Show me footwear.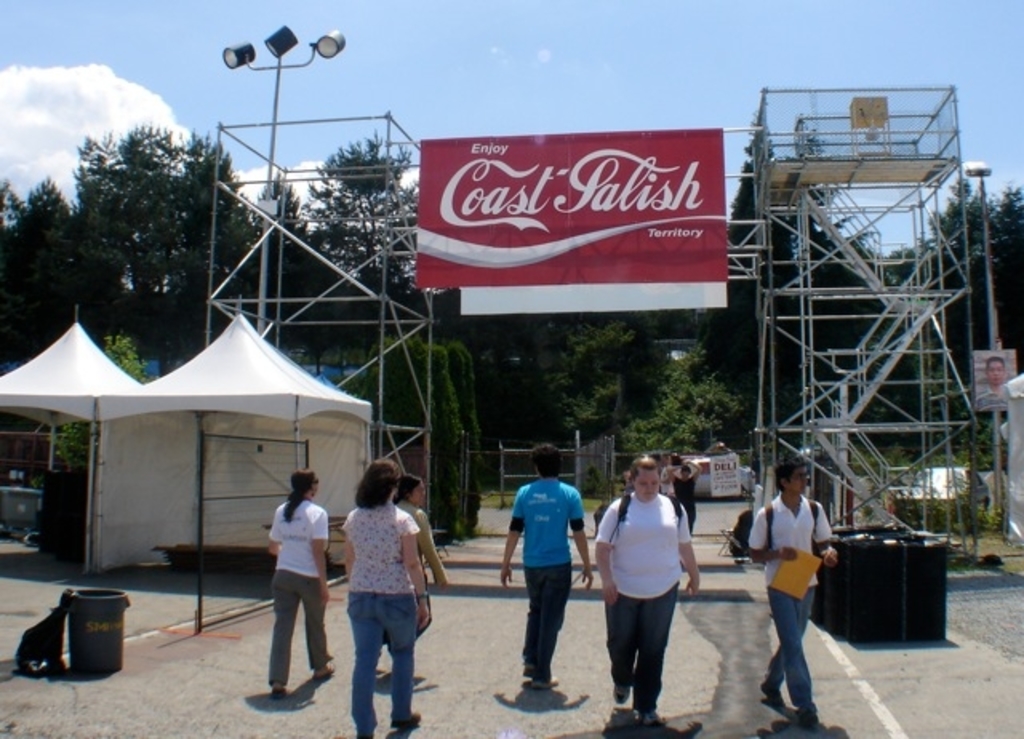
footwear is here: detection(795, 709, 819, 728).
